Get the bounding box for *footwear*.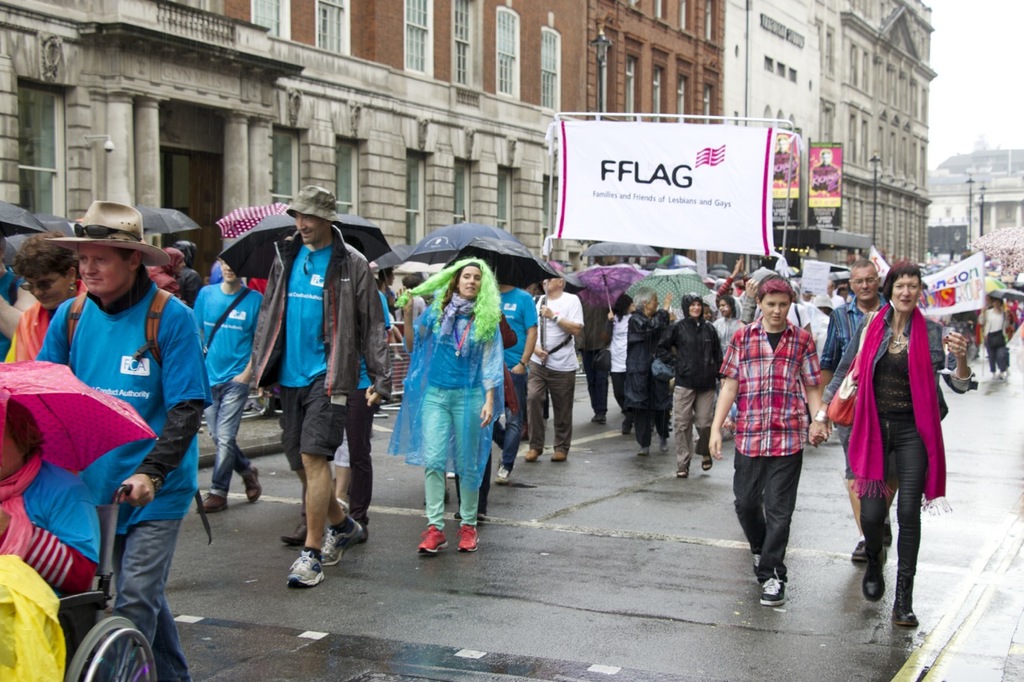
bbox=(281, 519, 309, 549).
